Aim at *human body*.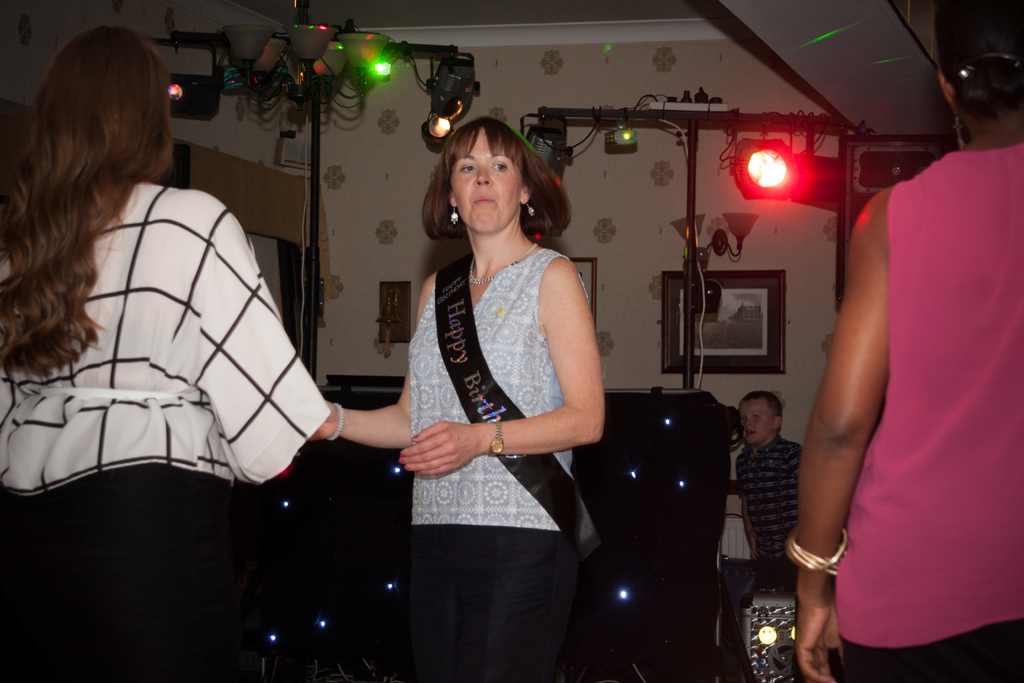
Aimed at 0:182:333:682.
